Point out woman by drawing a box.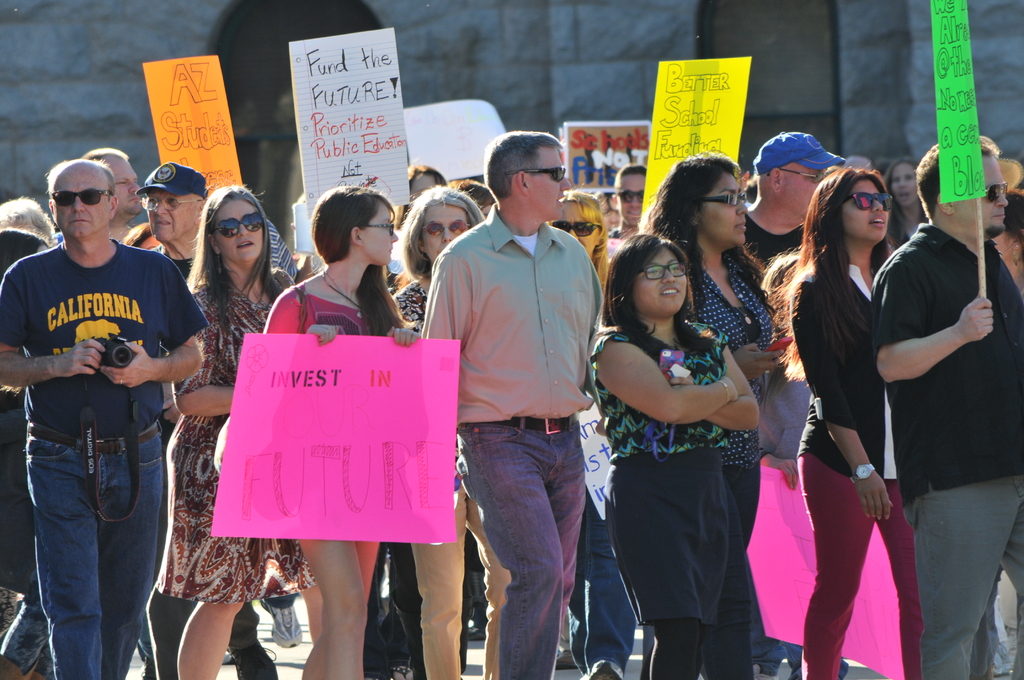
bbox=[144, 159, 206, 286].
